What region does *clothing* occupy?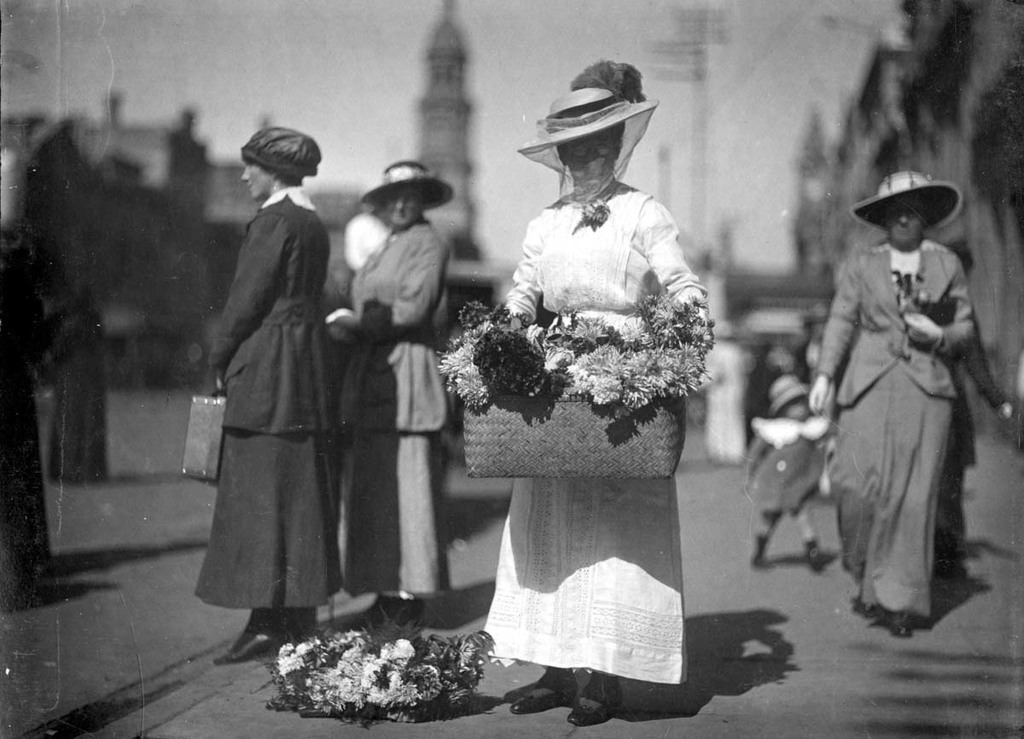
184, 186, 333, 622.
